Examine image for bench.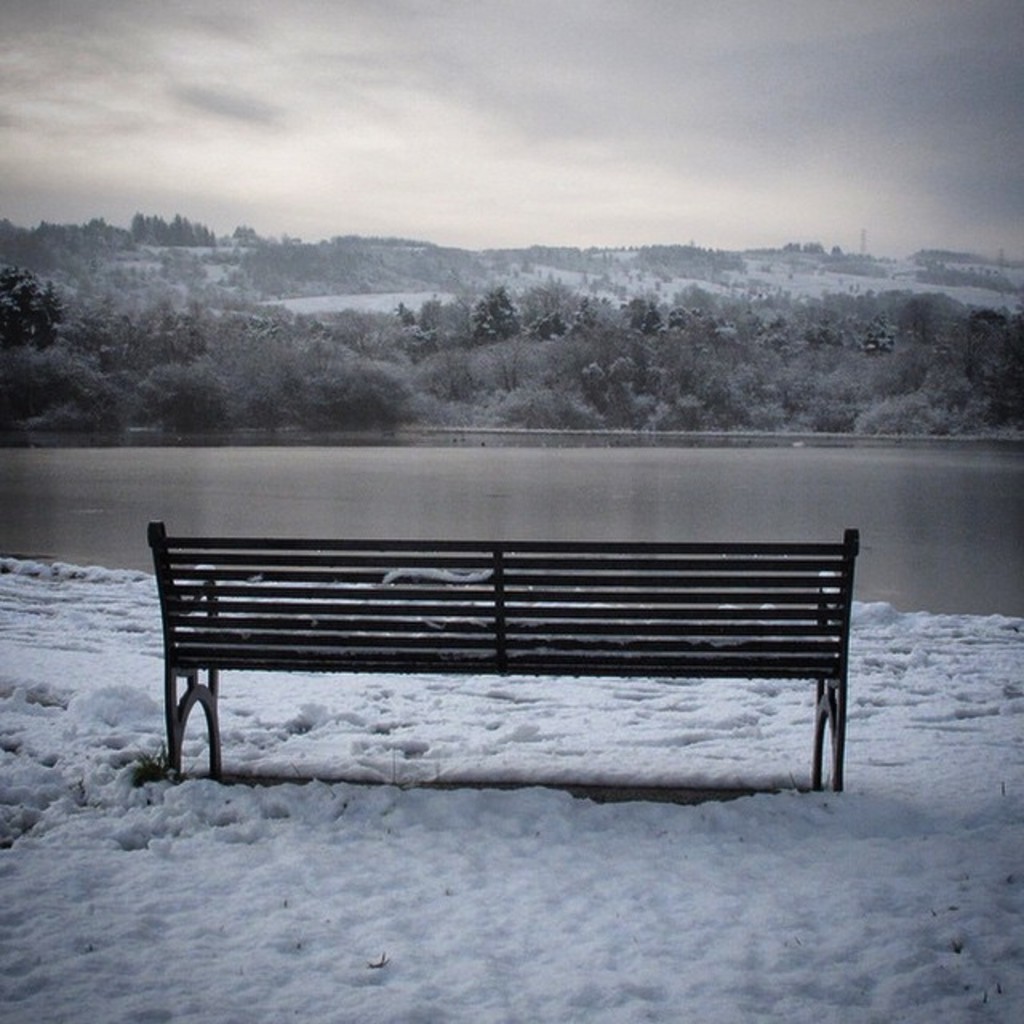
Examination result: [115,528,867,811].
